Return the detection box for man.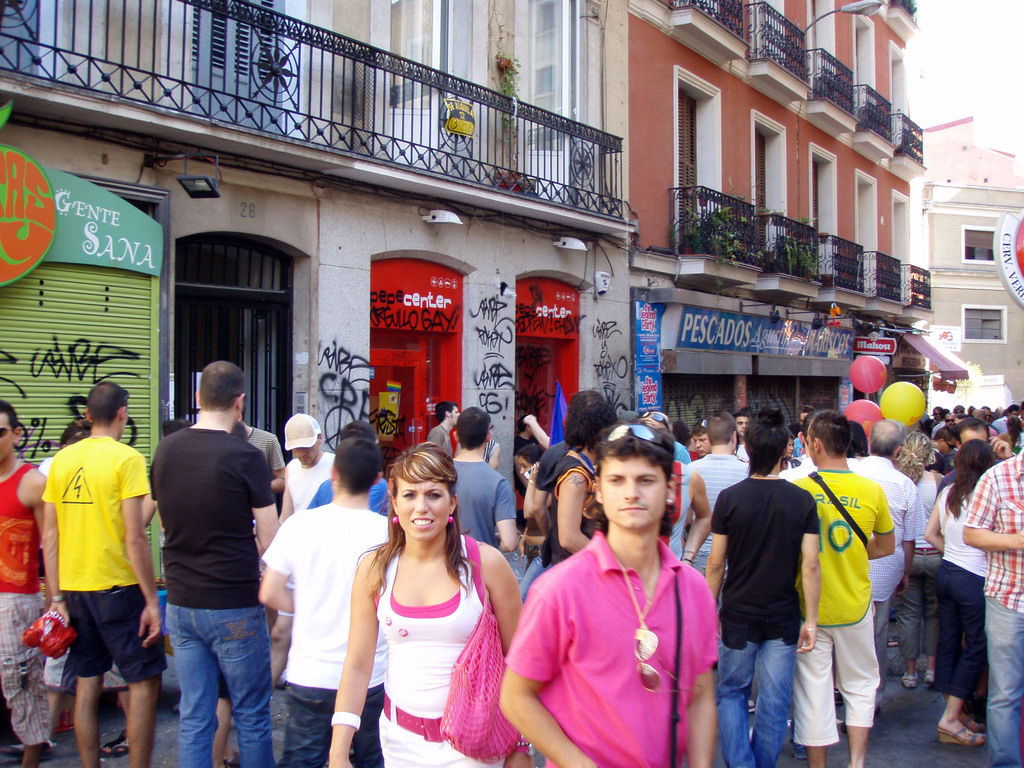
bbox=(684, 407, 754, 611).
